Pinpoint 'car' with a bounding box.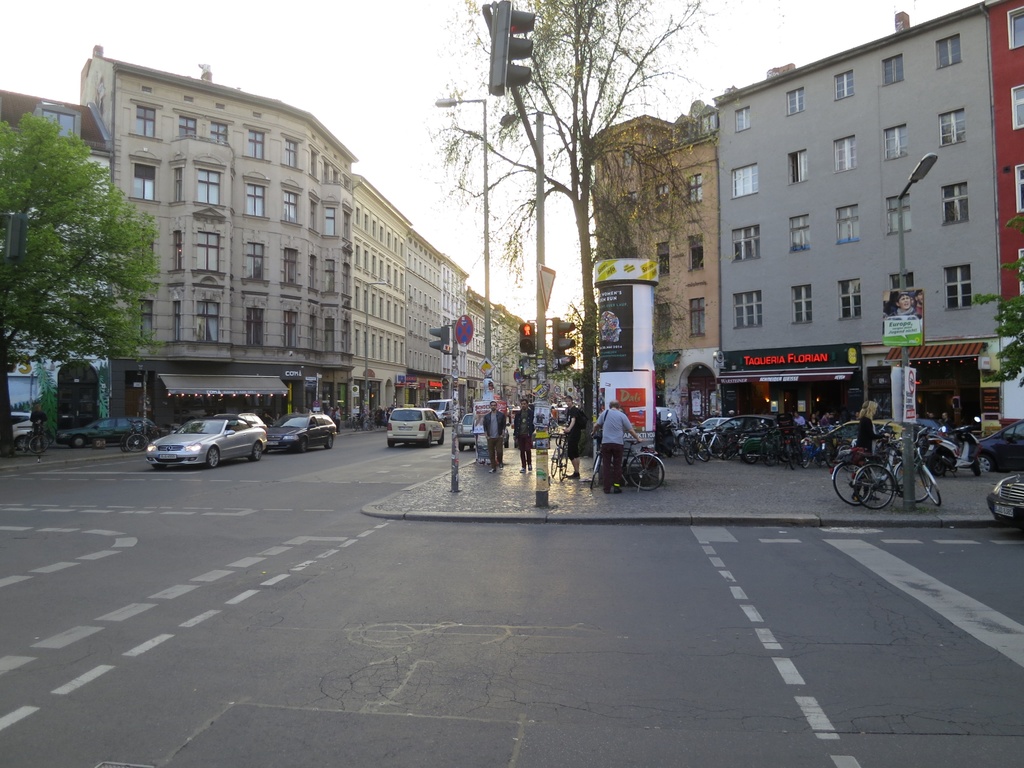
x1=984, y1=478, x2=1023, y2=528.
